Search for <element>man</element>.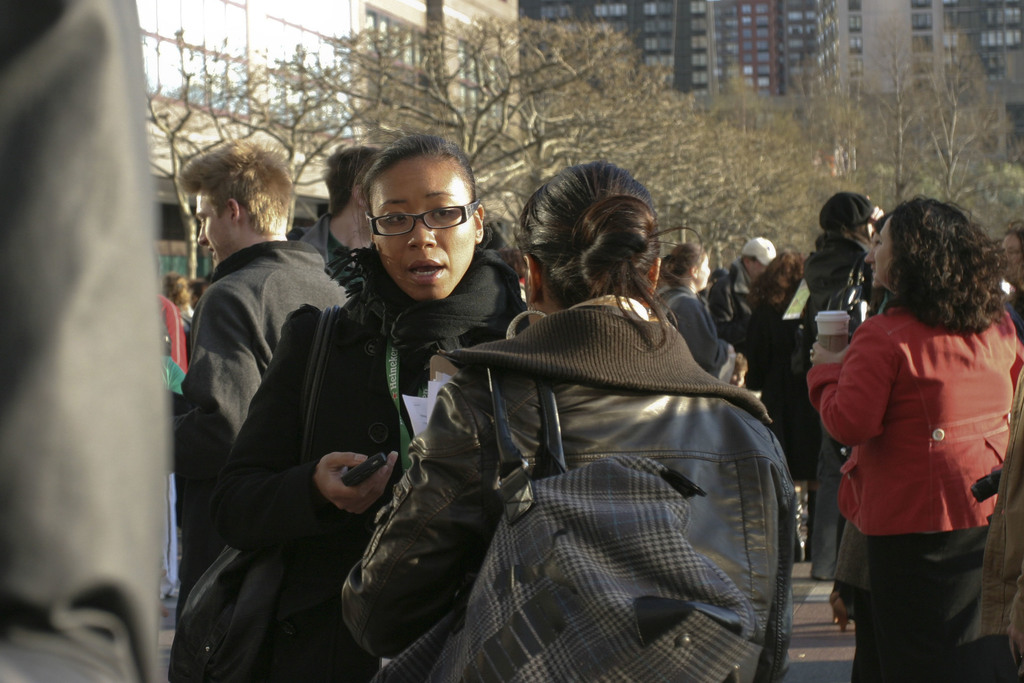
Found at select_region(186, 151, 348, 605).
